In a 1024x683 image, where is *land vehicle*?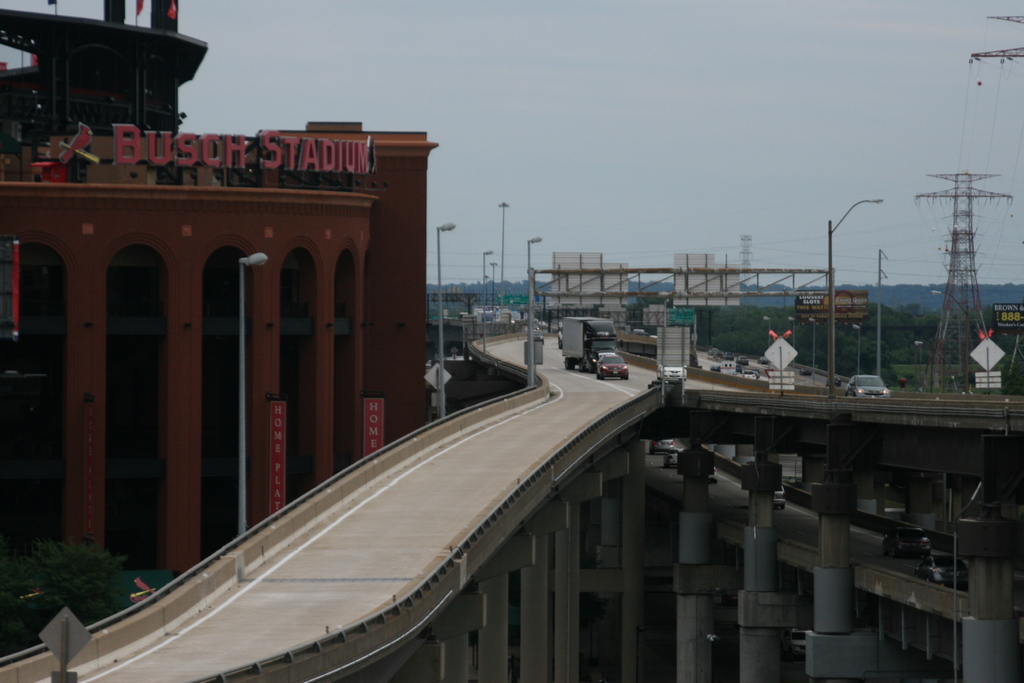
select_region(883, 527, 929, 556).
